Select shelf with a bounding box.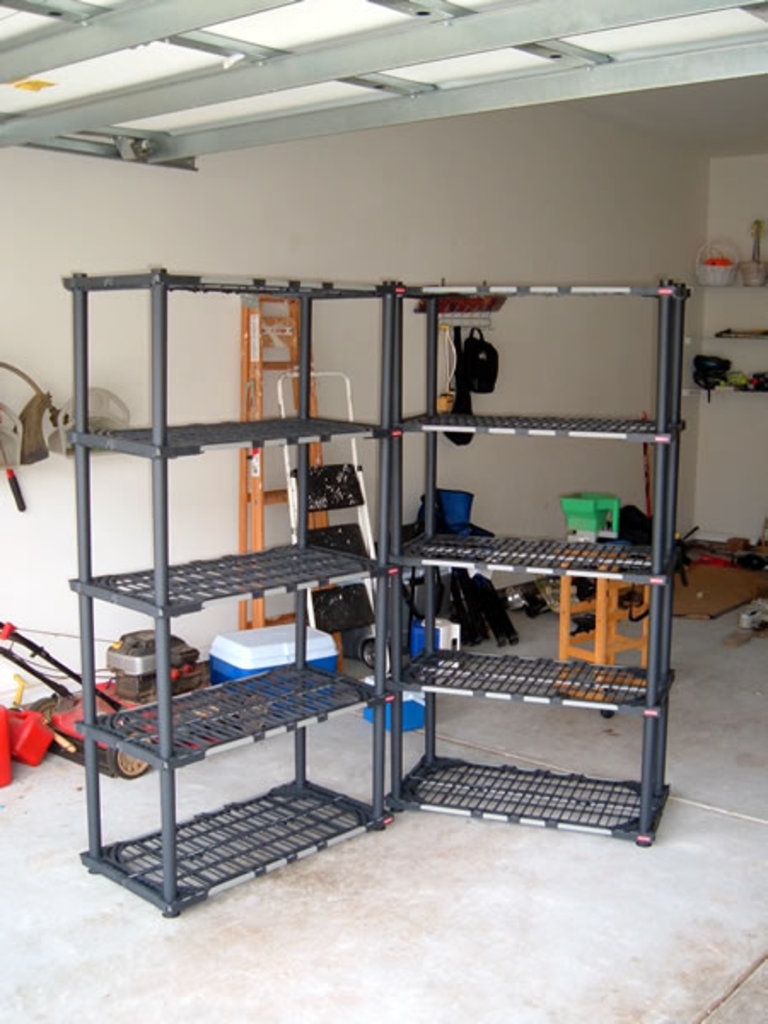
{"left": 73, "top": 278, "right": 689, "bottom": 908}.
